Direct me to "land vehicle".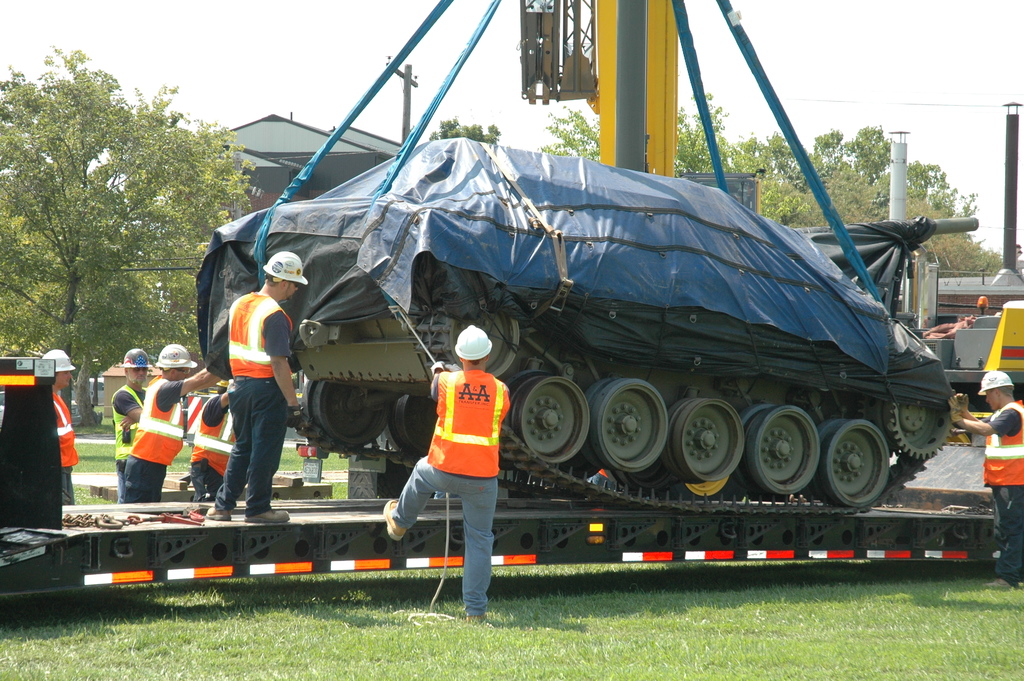
Direction: locate(198, 136, 978, 513).
